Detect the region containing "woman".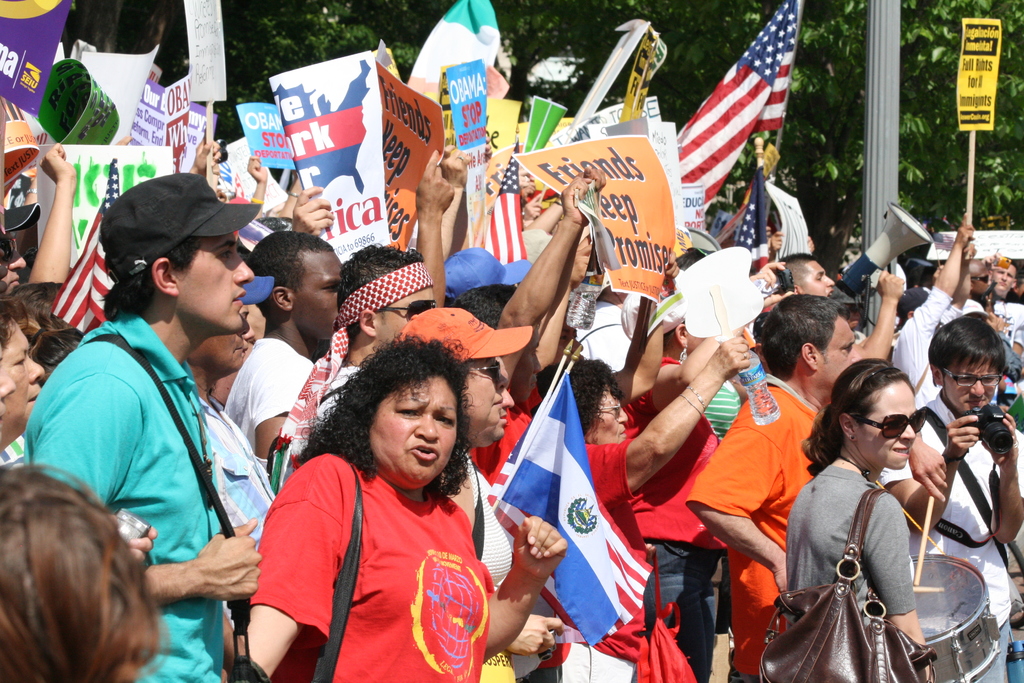
box=[784, 342, 968, 682].
